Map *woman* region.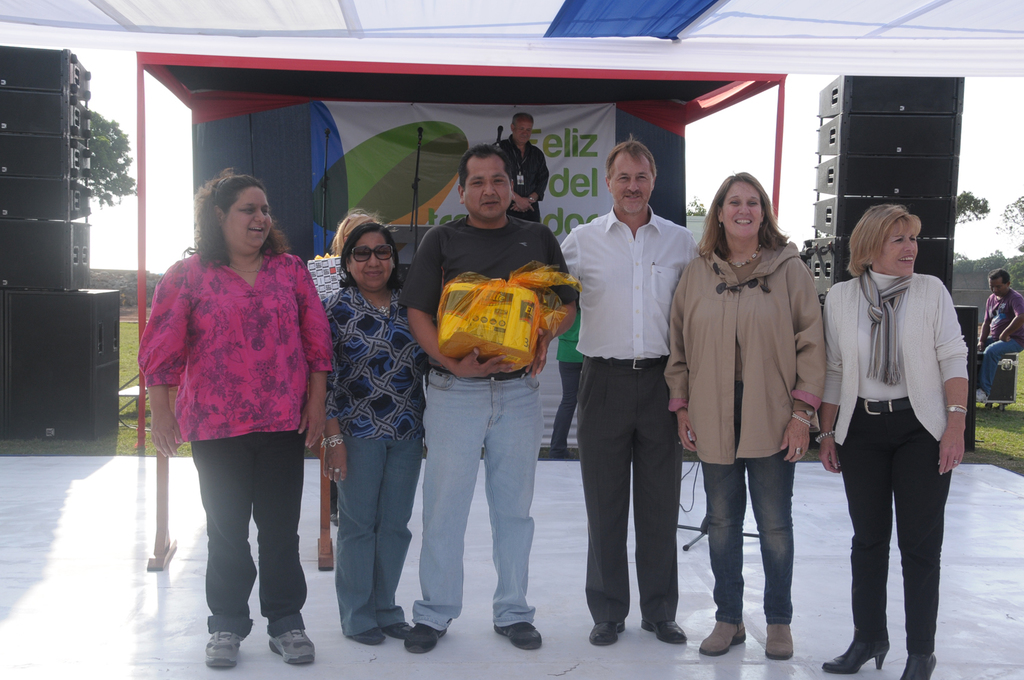
Mapped to box=[819, 201, 974, 679].
